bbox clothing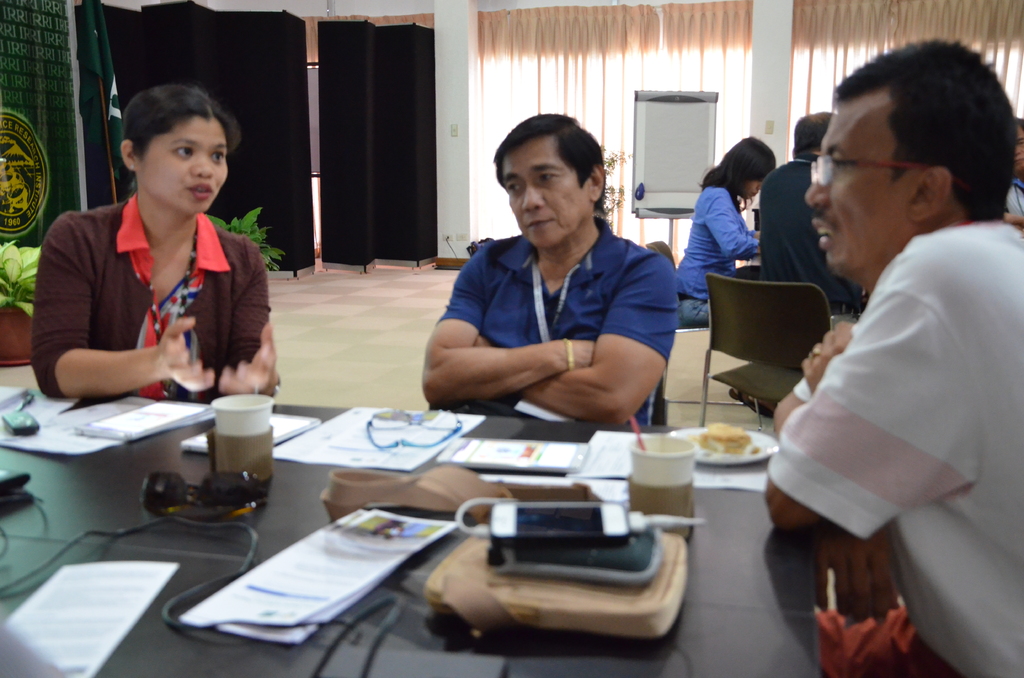
{"left": 38, "top": 172, "right": 264, "bottom": 417}
